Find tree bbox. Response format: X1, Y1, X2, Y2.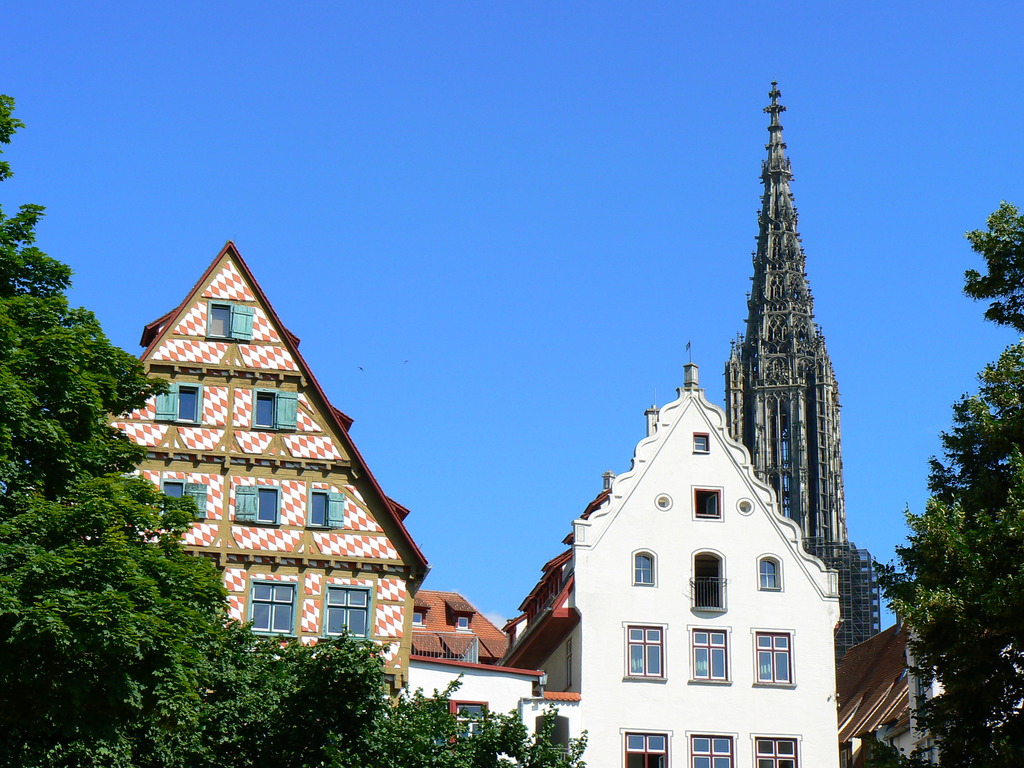
0, 105, 572, 762.
